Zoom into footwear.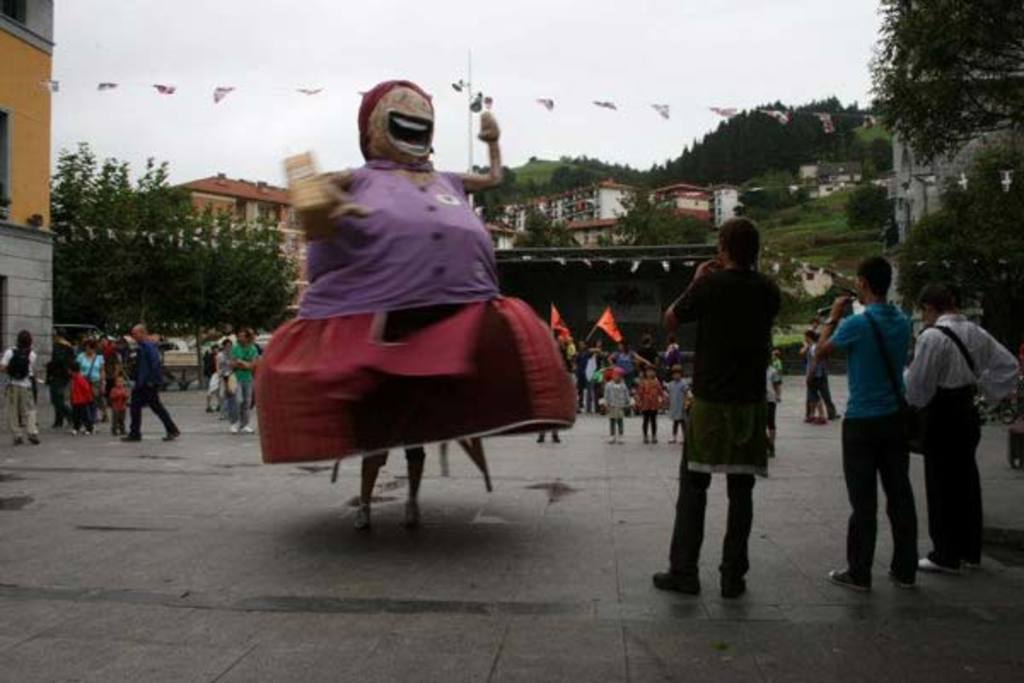
Zoom target: (17,434,24,444).
